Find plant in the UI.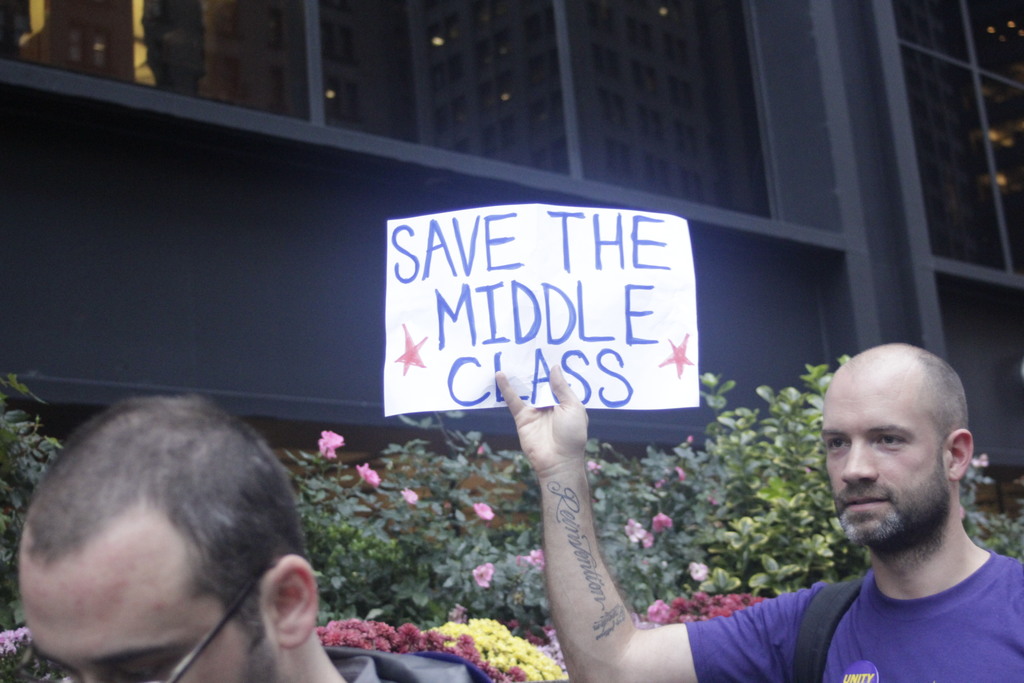
UI element at bbox=(282, 406, 719, 639).
